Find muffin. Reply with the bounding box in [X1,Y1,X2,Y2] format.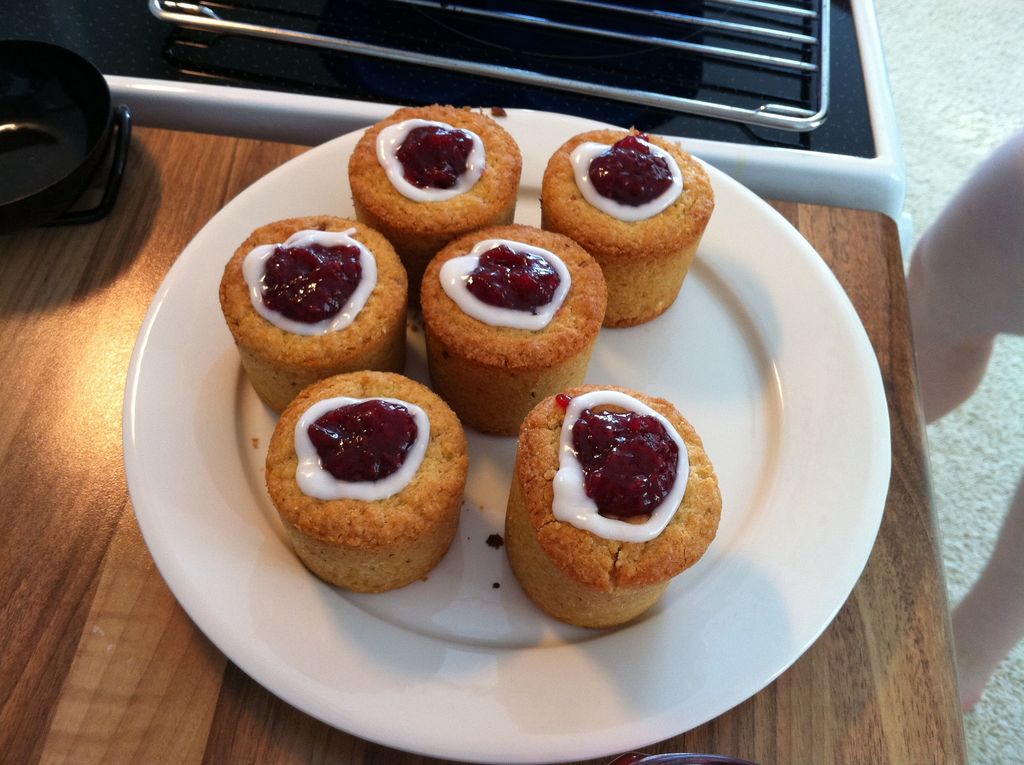
[349,100,524,318].
